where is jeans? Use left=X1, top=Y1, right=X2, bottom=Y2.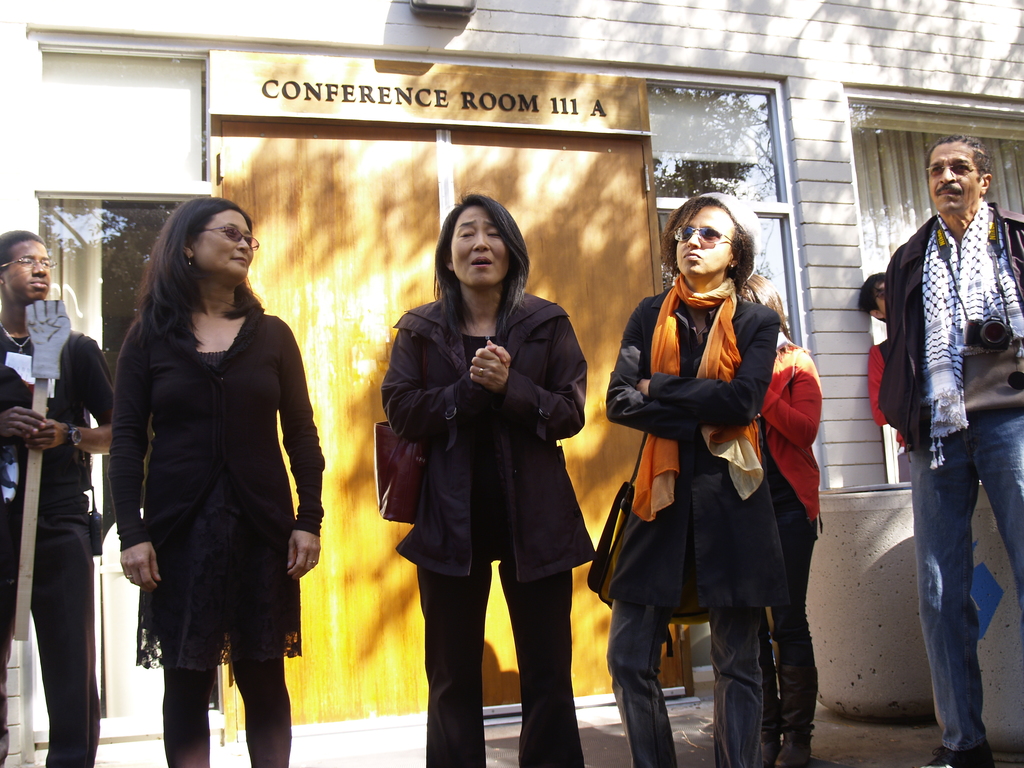
left=760, top=518, right=819, bottom=736.
